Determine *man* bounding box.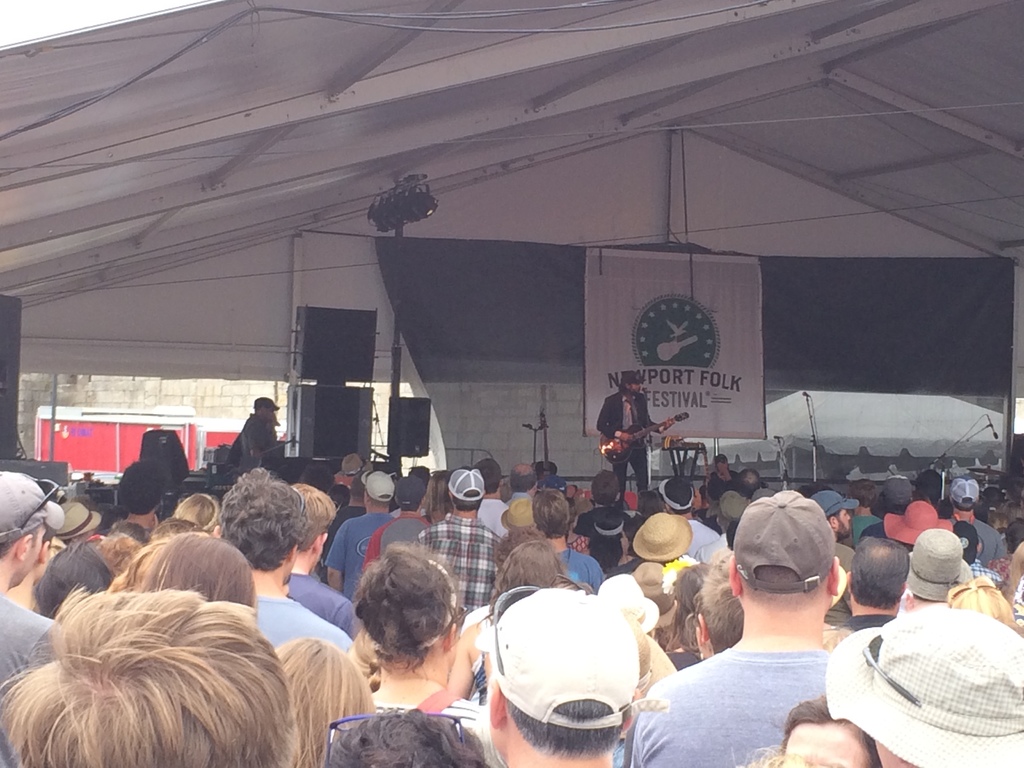
Determined: 598/371/672/511.
